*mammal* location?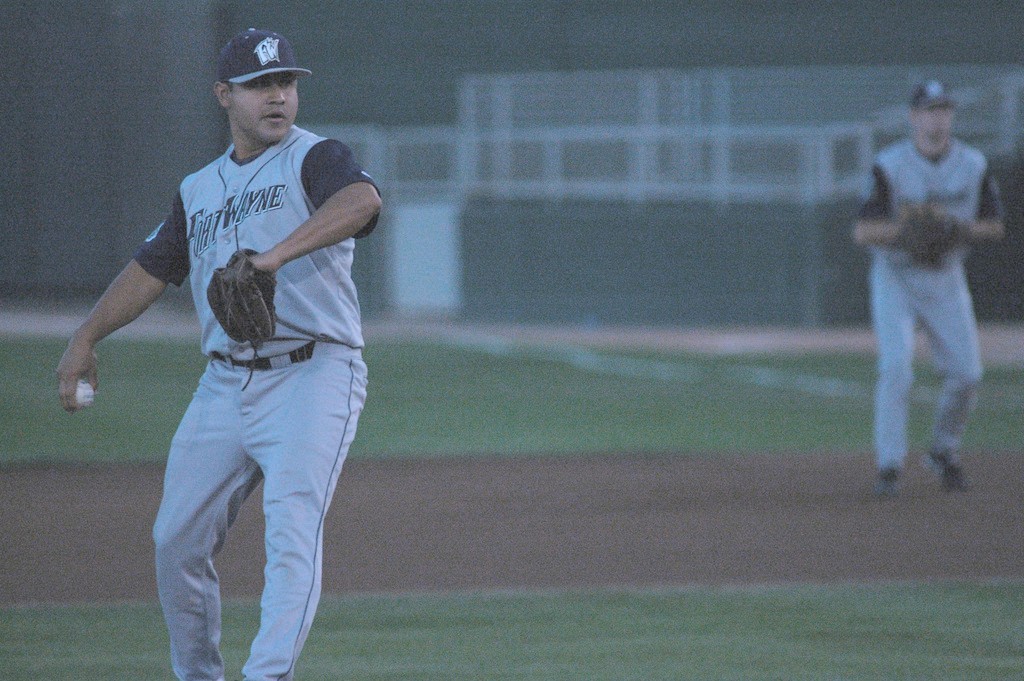
55 25 385 680
